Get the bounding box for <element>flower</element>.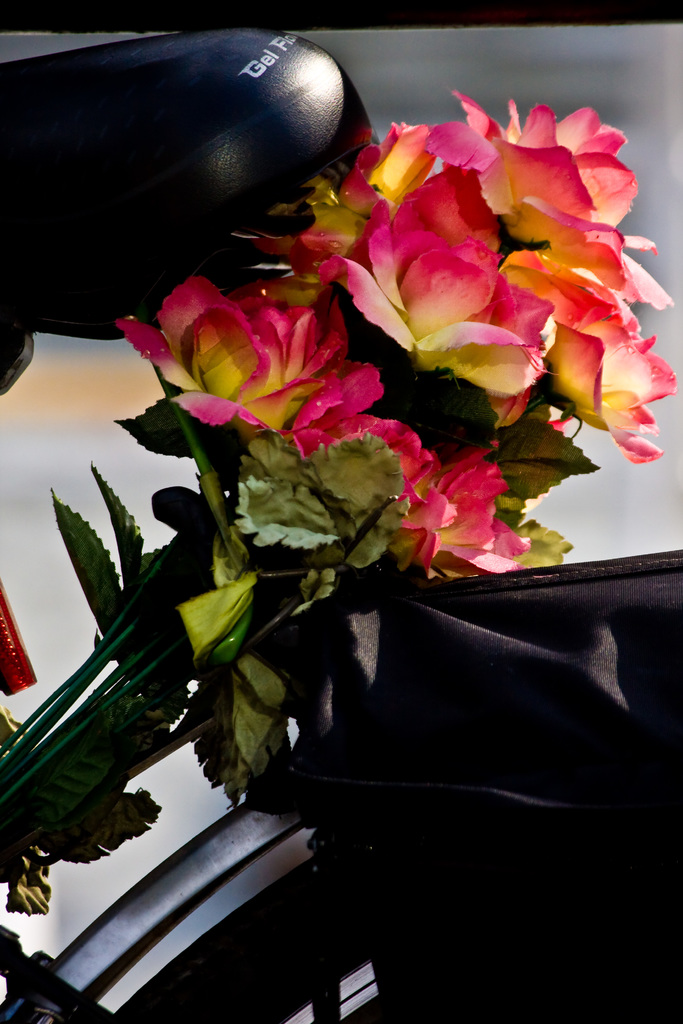
bbox(302, 410, 439, 516).
